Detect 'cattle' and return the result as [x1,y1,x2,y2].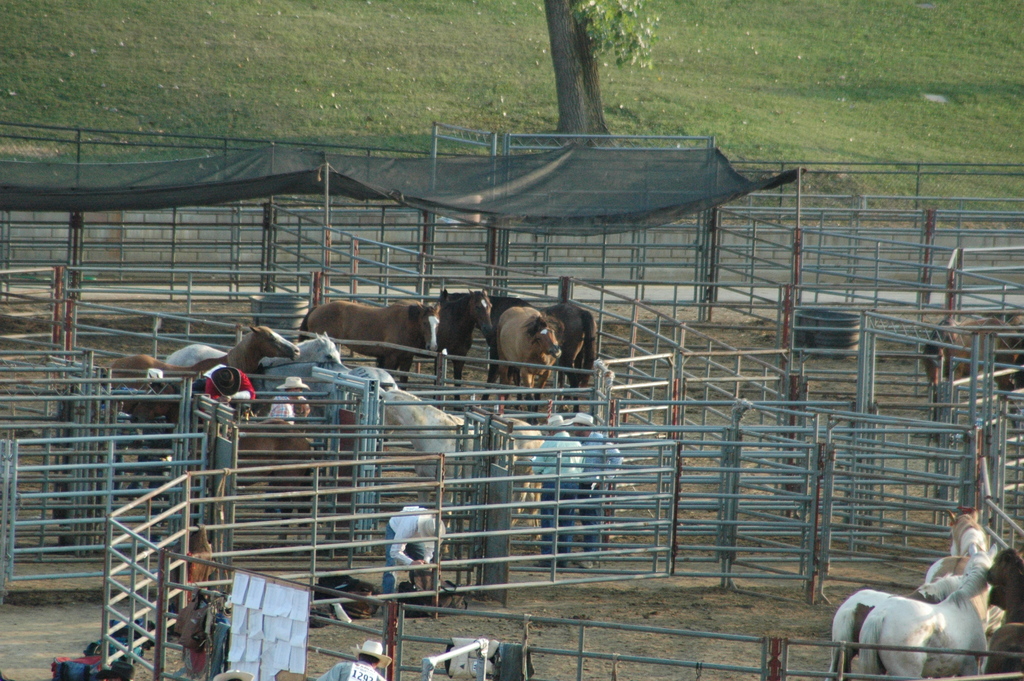
[167,330,344,395].
